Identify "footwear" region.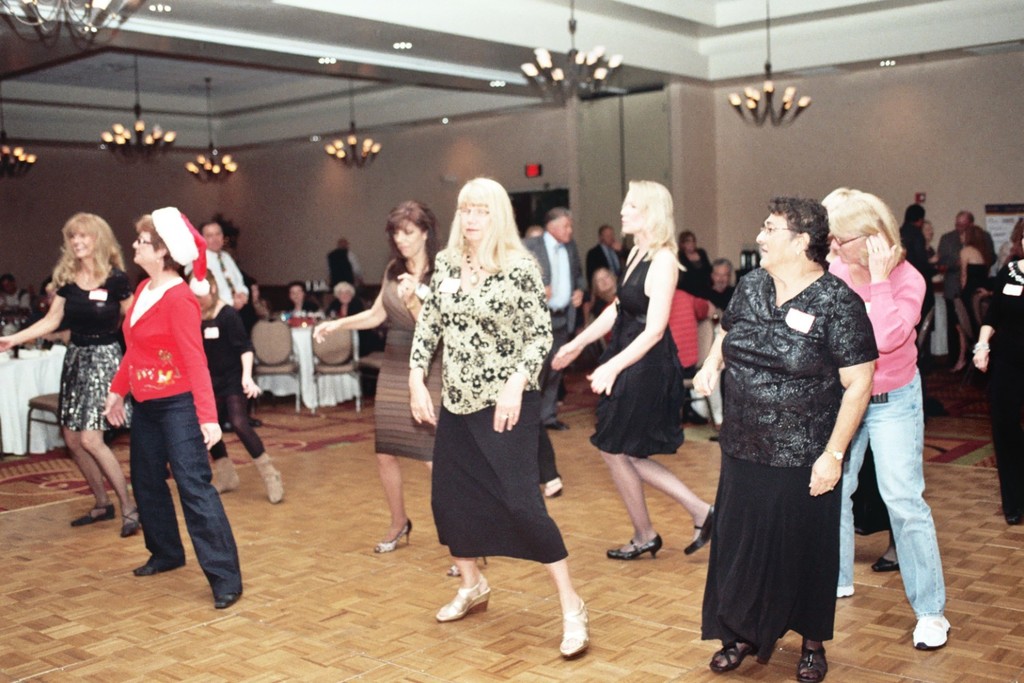
Region: x1=444, y1=561, x2=460, y2=576.
